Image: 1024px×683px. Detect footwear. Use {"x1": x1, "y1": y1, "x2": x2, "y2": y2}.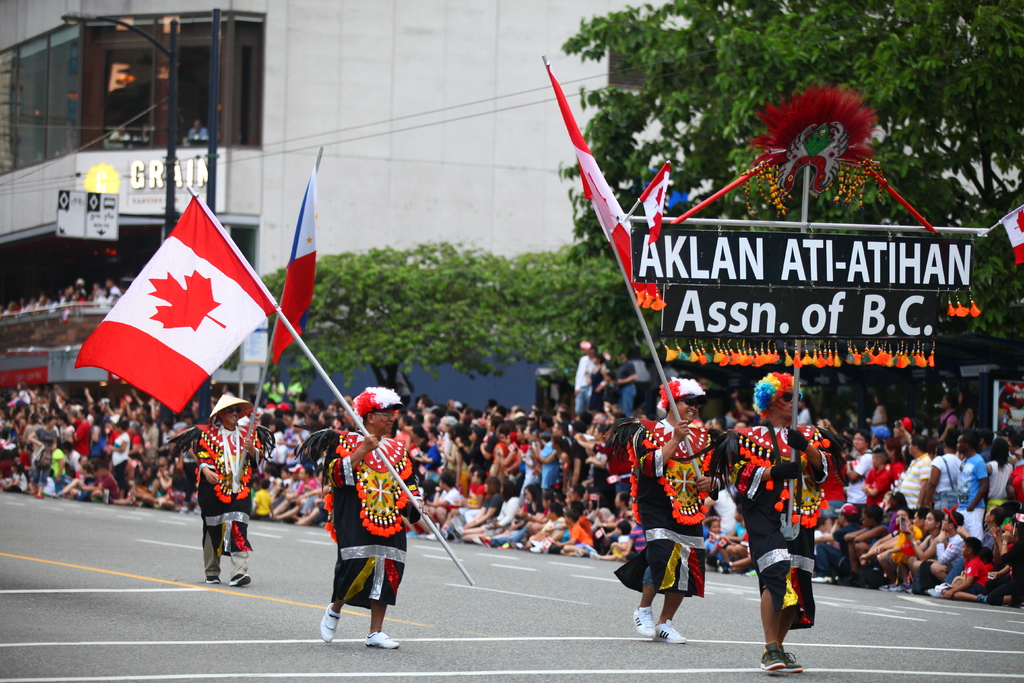
{"x1": 530, "y1": 545, "x2": 543, "y2": 551}.
